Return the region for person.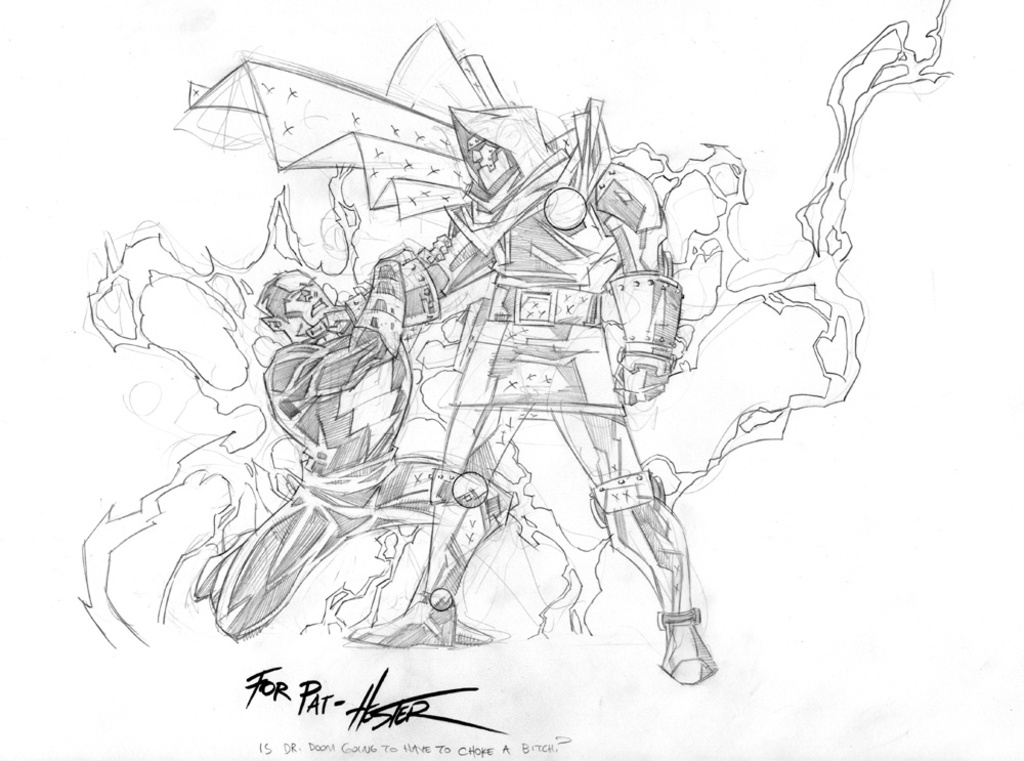
bbox=(305, 102, 719, 687).
